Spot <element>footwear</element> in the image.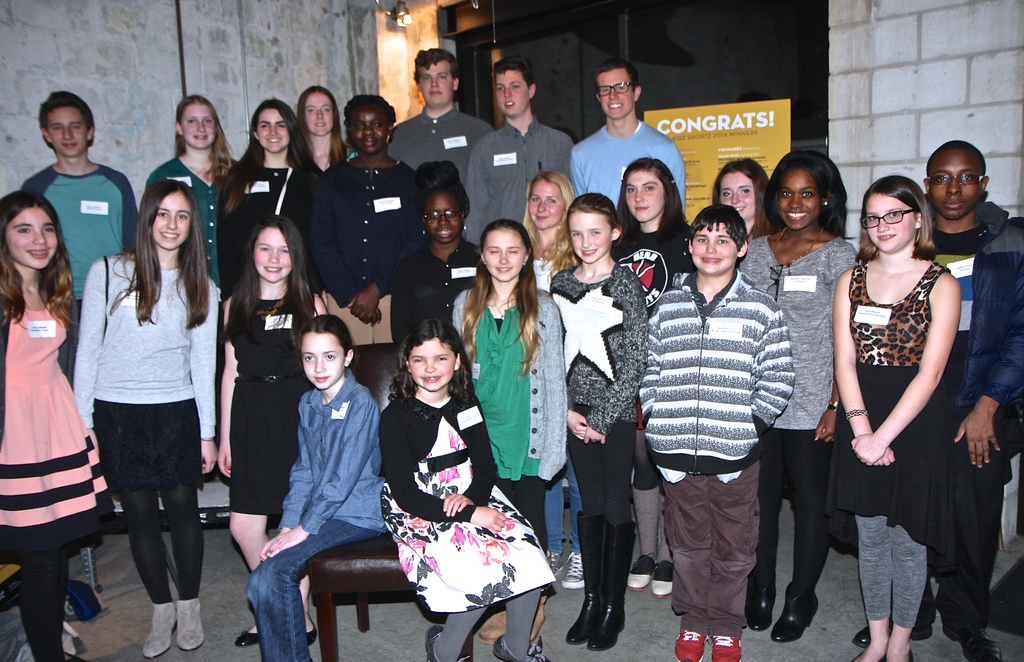
<element>footwear</element> found at l=709, t=634, r=742, b=661.
